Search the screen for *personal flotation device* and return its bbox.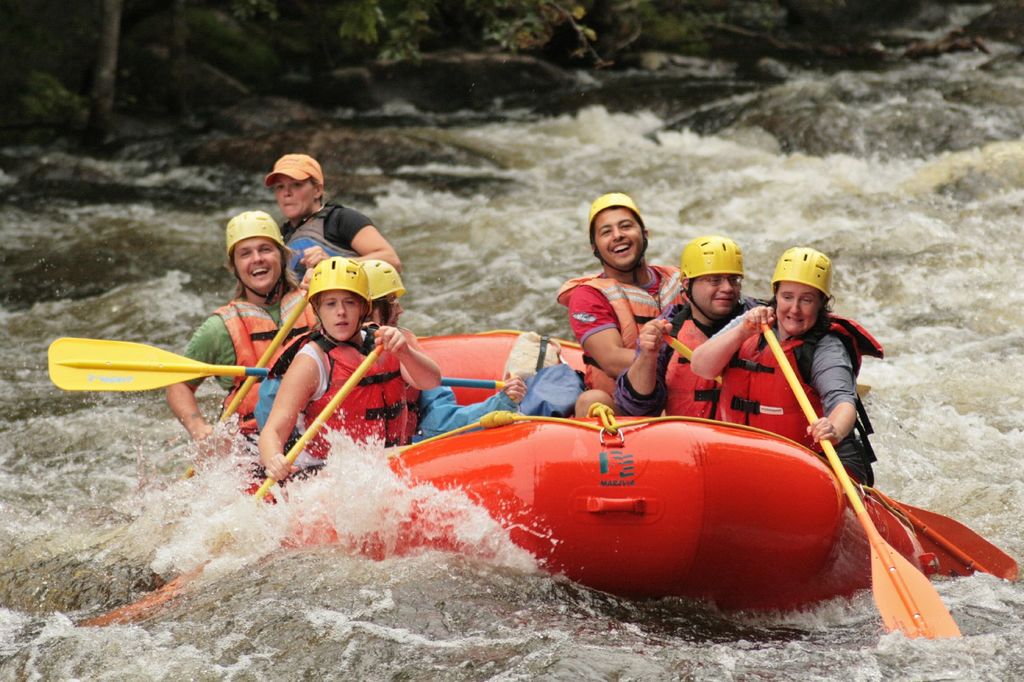
Found: [258, 317, 426, 448].
